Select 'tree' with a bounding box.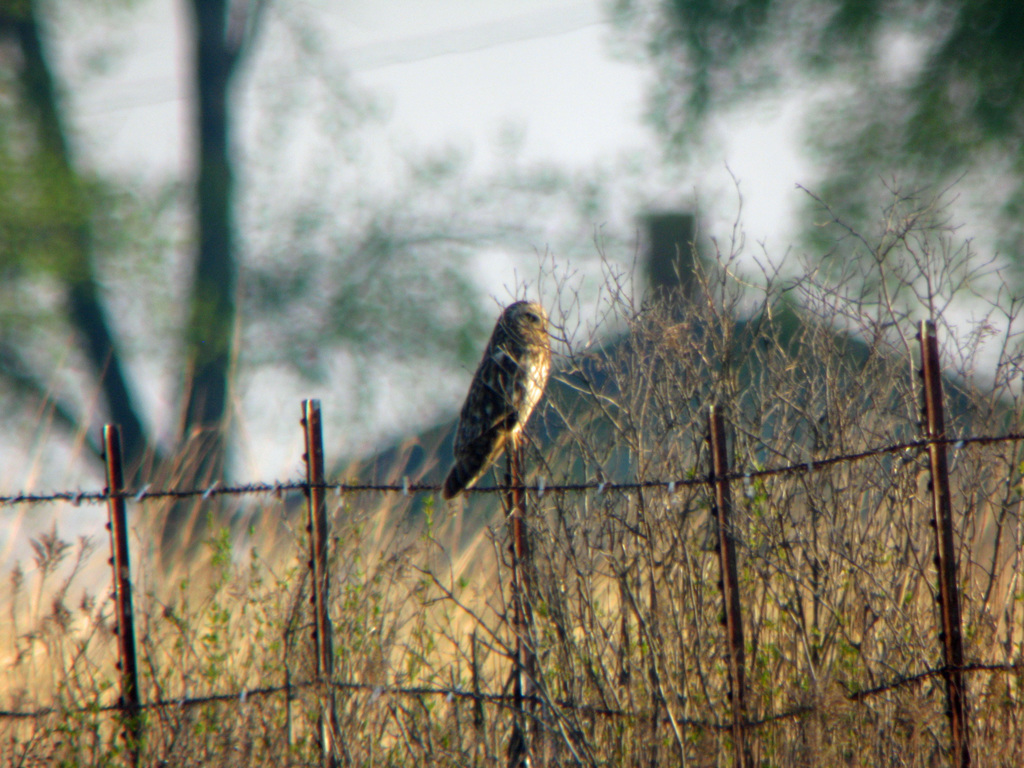
bbox=[587, 0, 1023, 345].
